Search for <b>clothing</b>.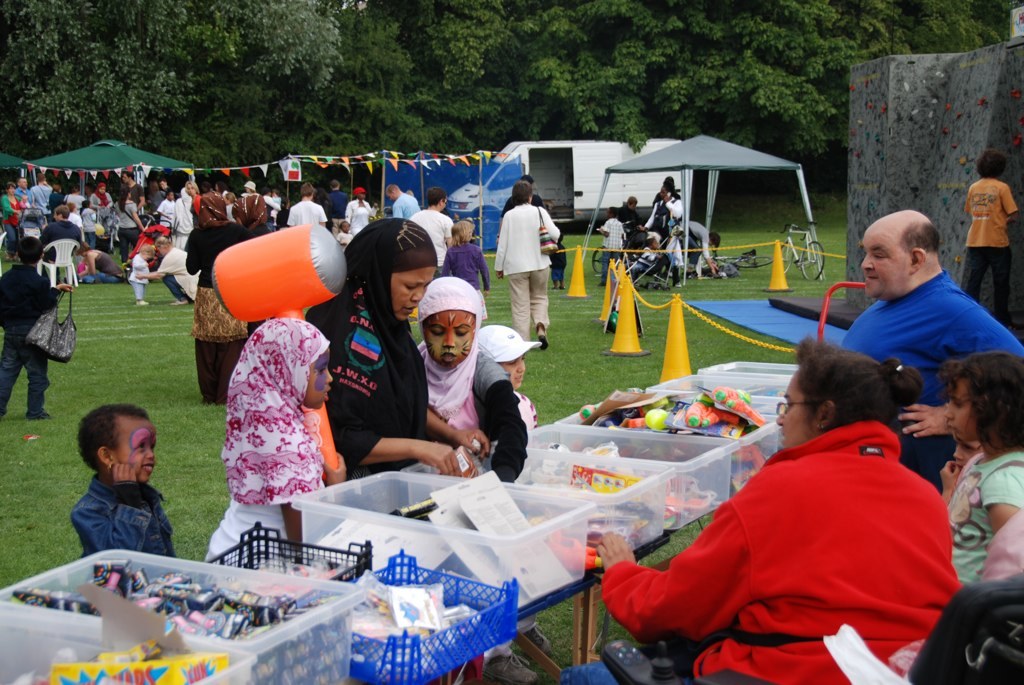
Found at BBox(36, 214, 78, 273).
